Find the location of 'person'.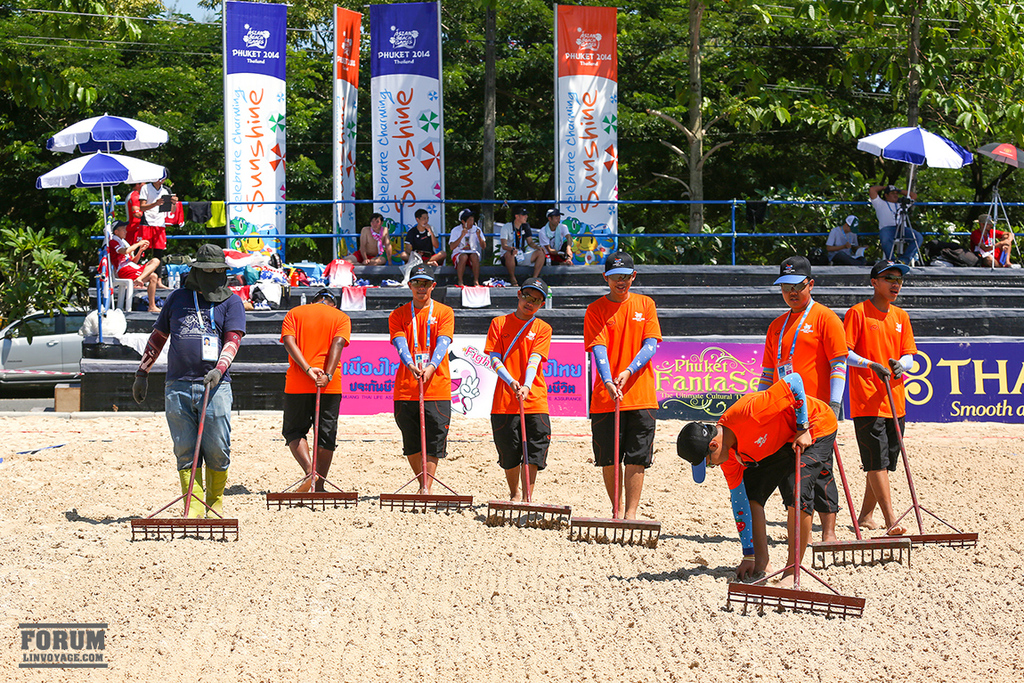
Location: 136:170:178:247.
